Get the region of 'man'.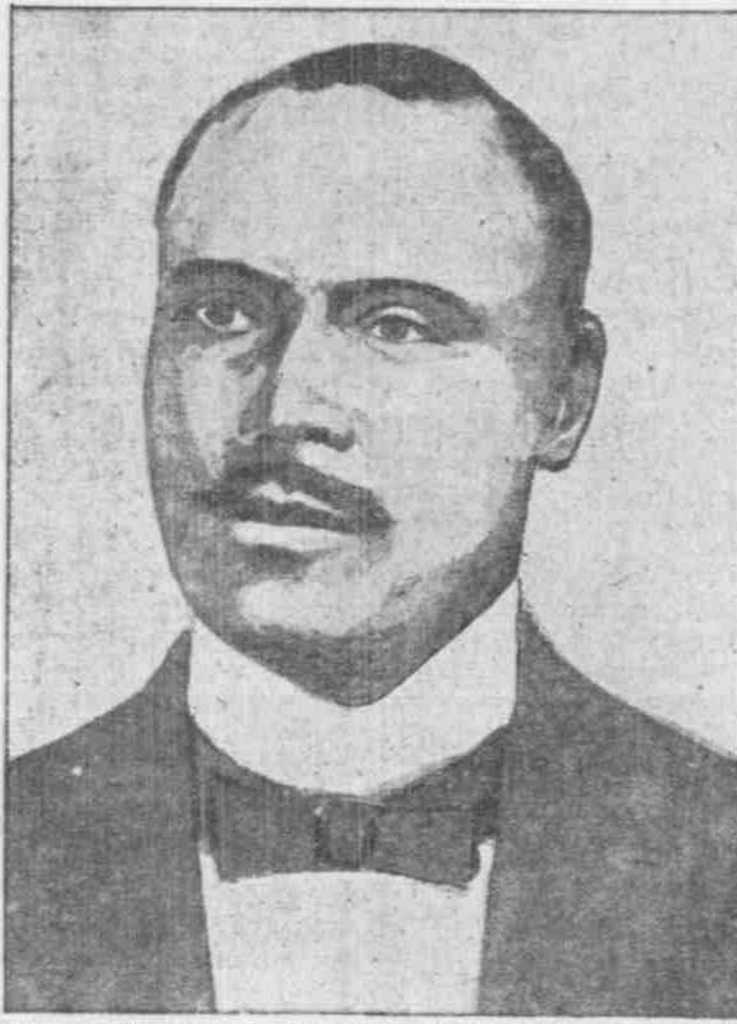
region(1, 57, 736, 996).
